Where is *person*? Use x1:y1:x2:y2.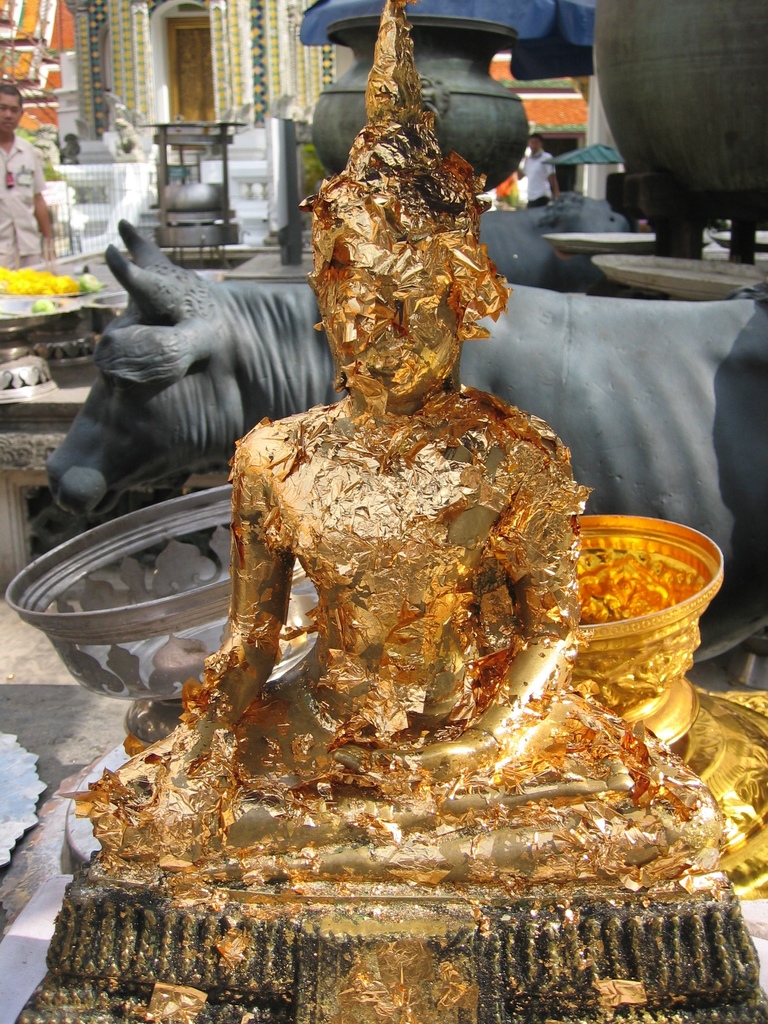
515:131:563:199.
